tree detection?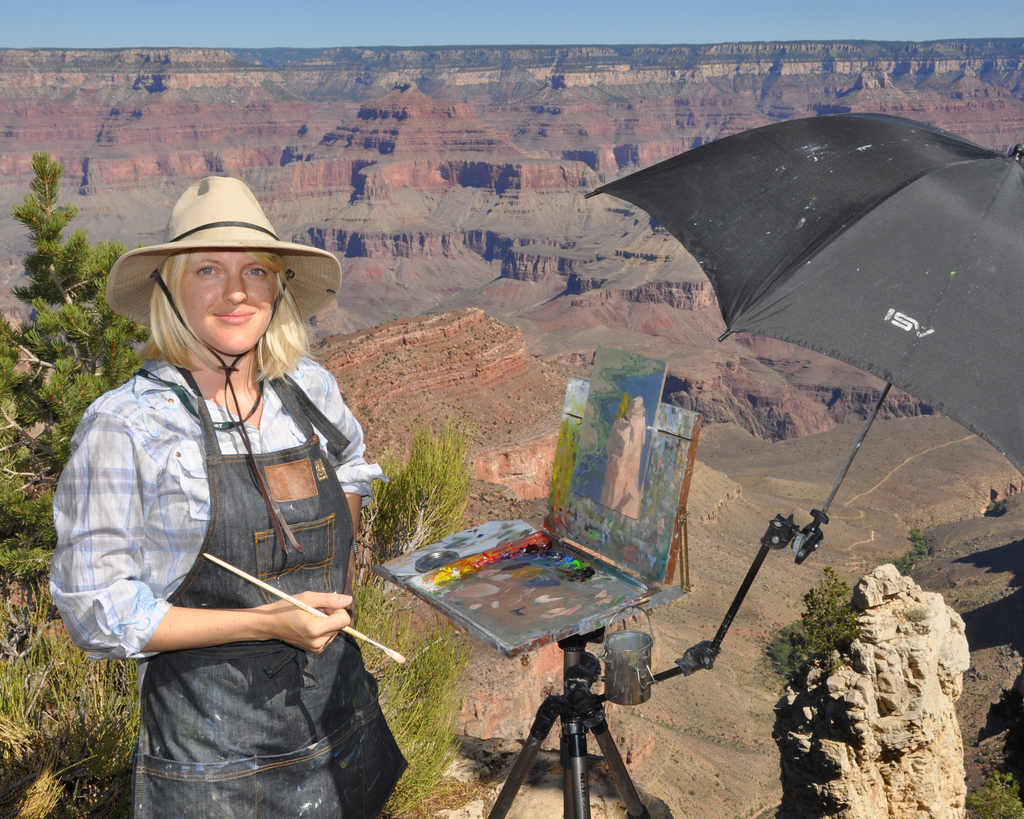
0/149/150/481
